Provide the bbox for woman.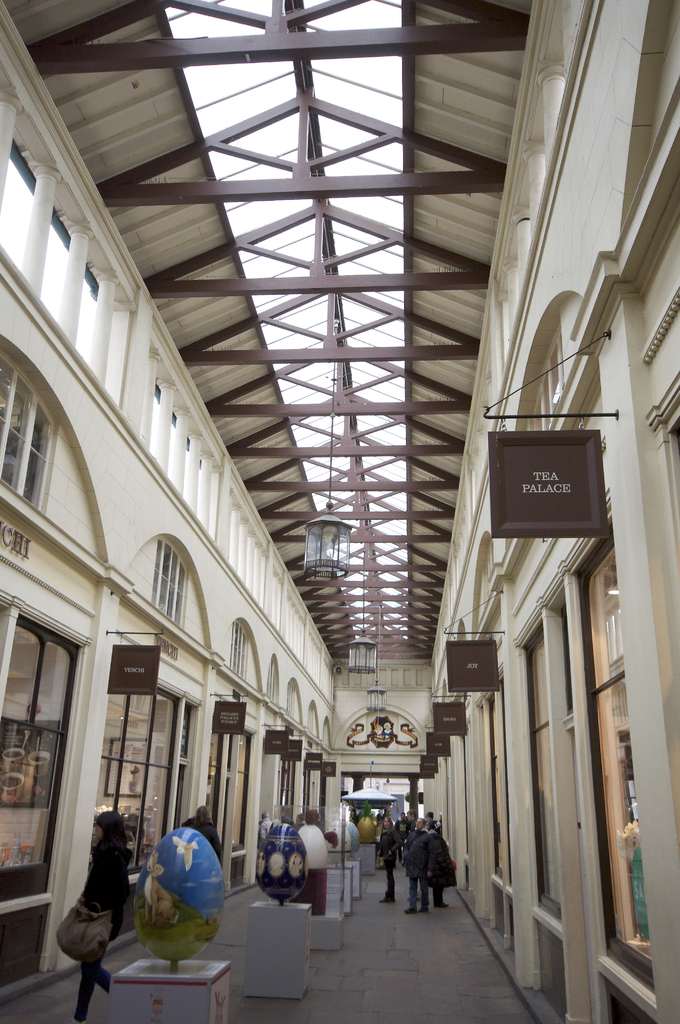
[left=183, top=802, right=222, bottom=873].
